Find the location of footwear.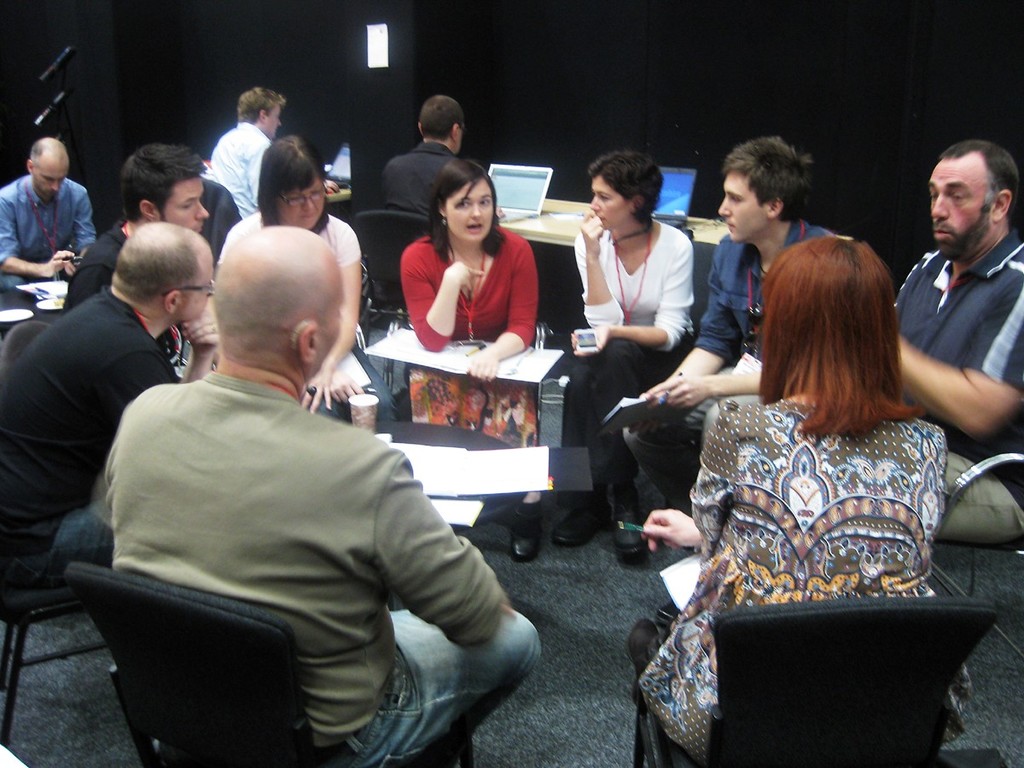
Location: 511, 504, 542, 556.
